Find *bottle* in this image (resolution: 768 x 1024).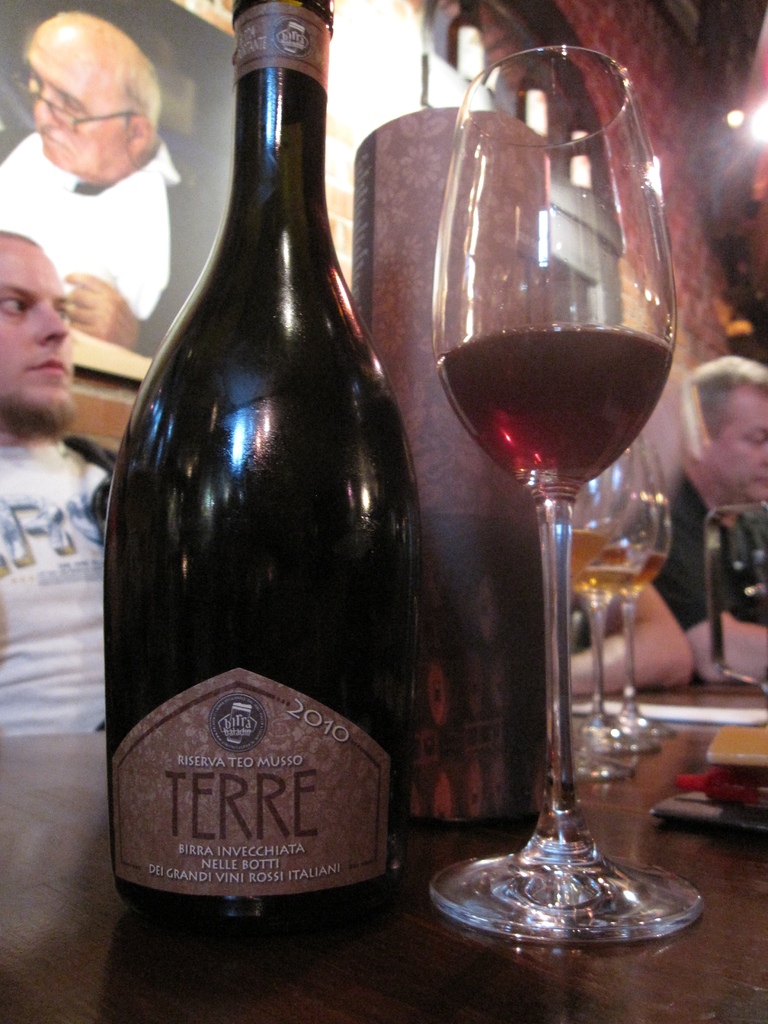
102,77,439,888.
